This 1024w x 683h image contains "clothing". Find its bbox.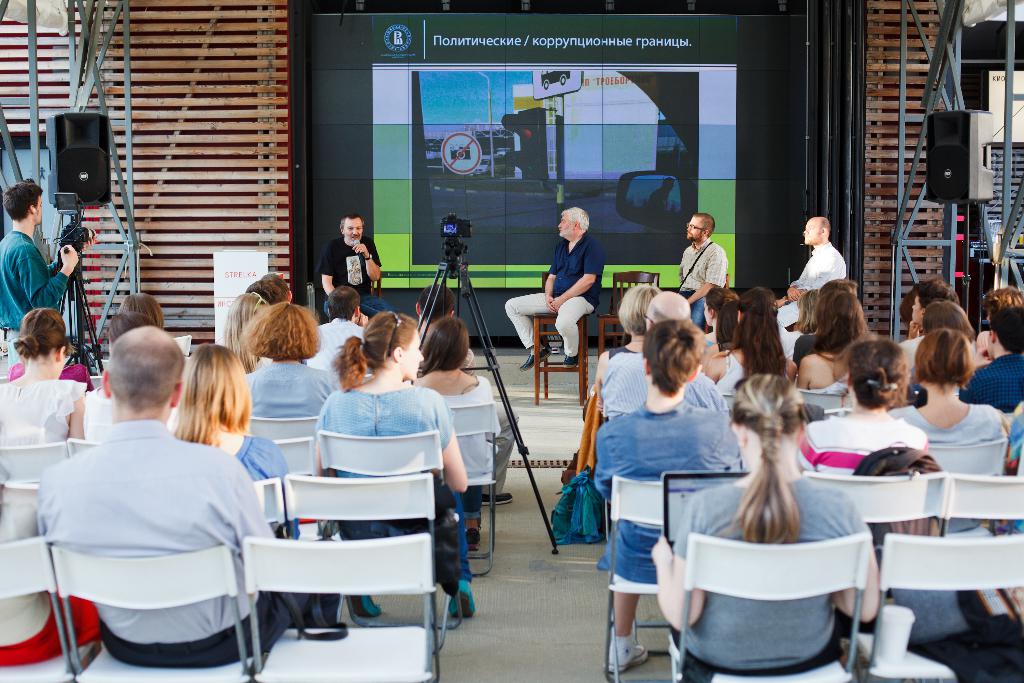
bbox=[955, 352, 1023, 419].
